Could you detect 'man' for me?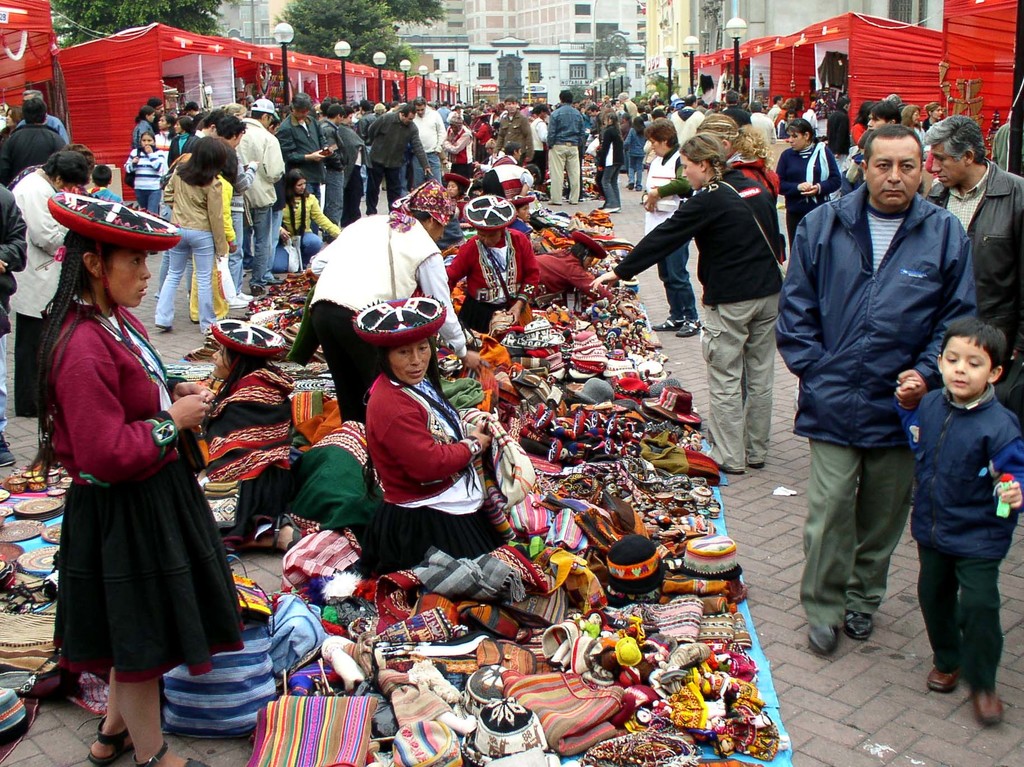
Detection result: {"left": 8, "top": 88, "right": 70, "bottom": 140}.
